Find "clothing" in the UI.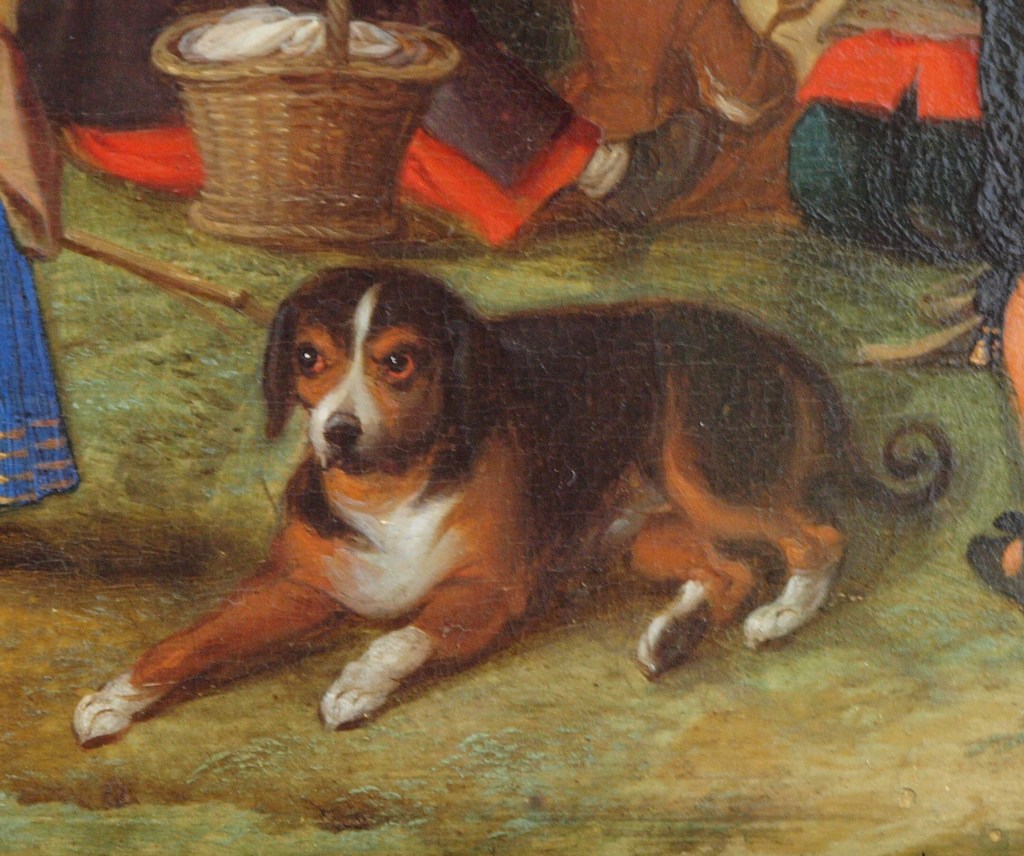
UI element at (0,178,77,512).
